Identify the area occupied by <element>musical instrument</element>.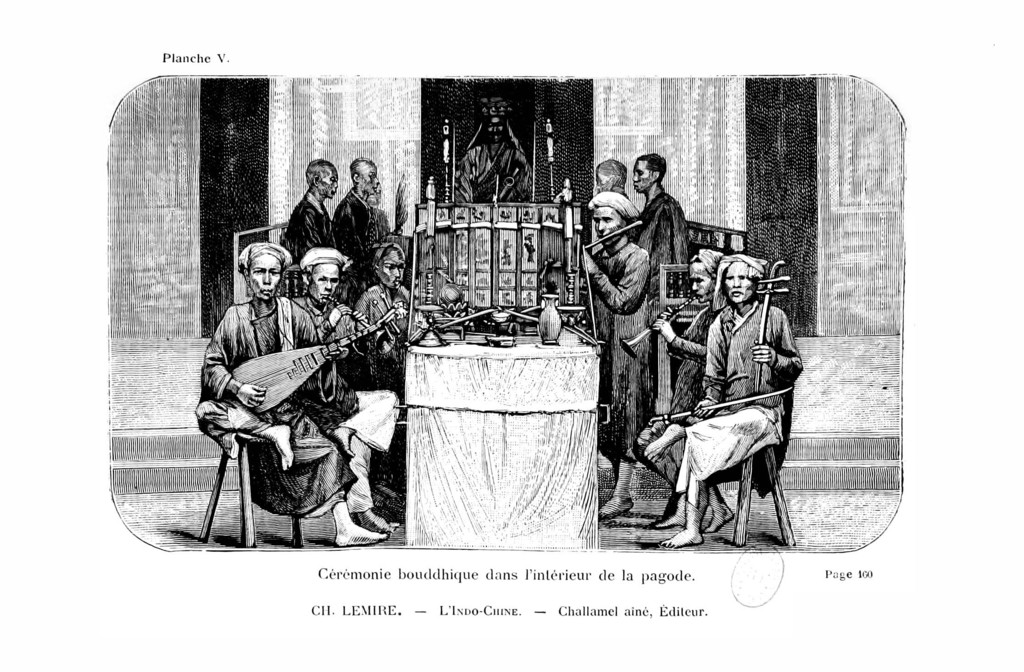
Area: detection(224, 312, 390, 420).
